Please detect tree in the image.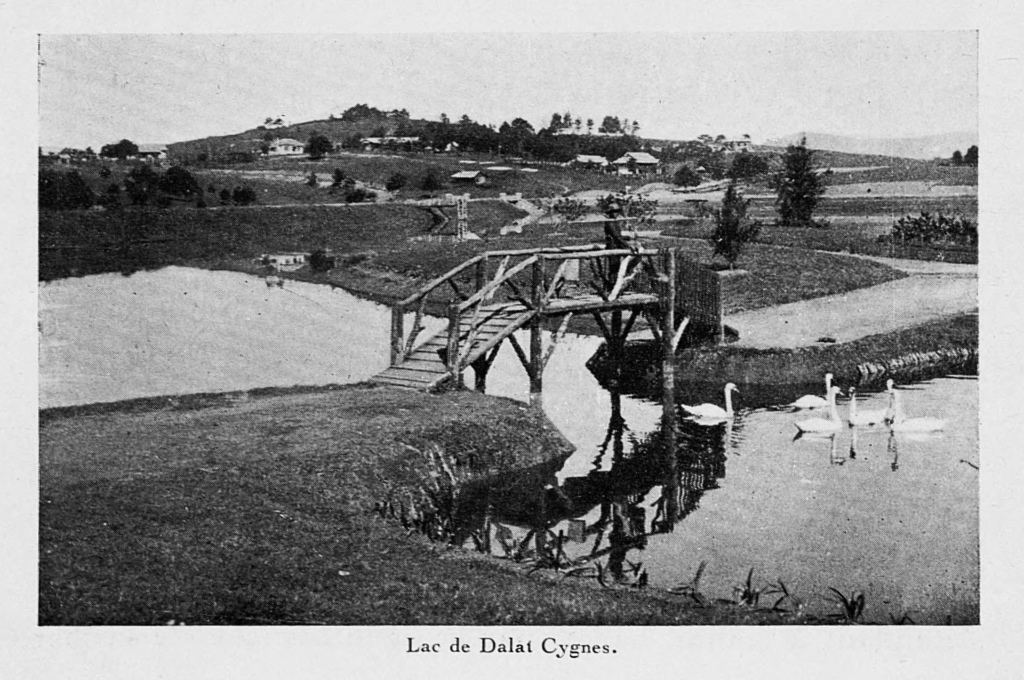
{"left": 98, "top": 134, "right": 140, "bottom": 159}.
